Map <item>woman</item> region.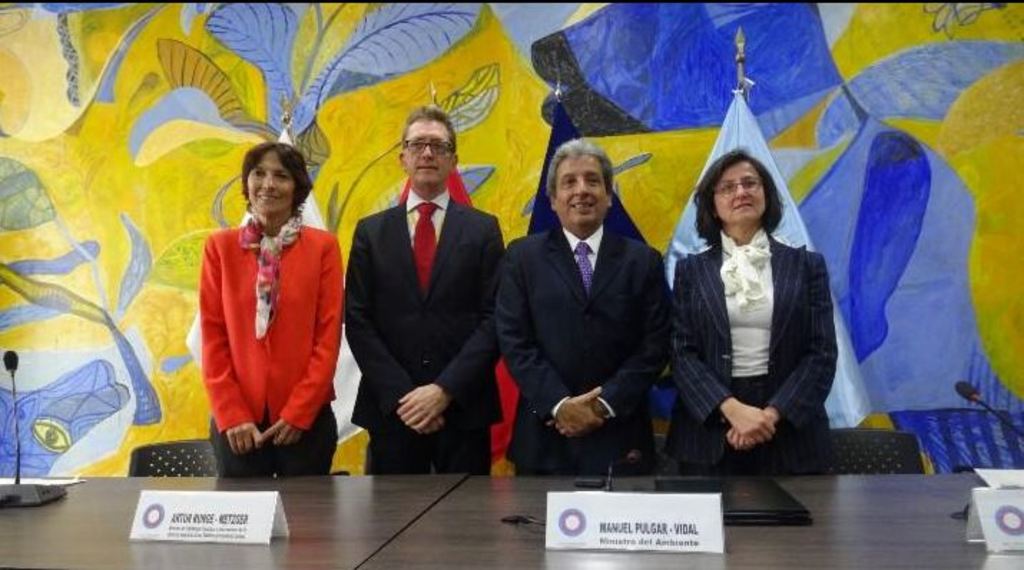
Mapped to select_region(667, 143, 839, 474).
